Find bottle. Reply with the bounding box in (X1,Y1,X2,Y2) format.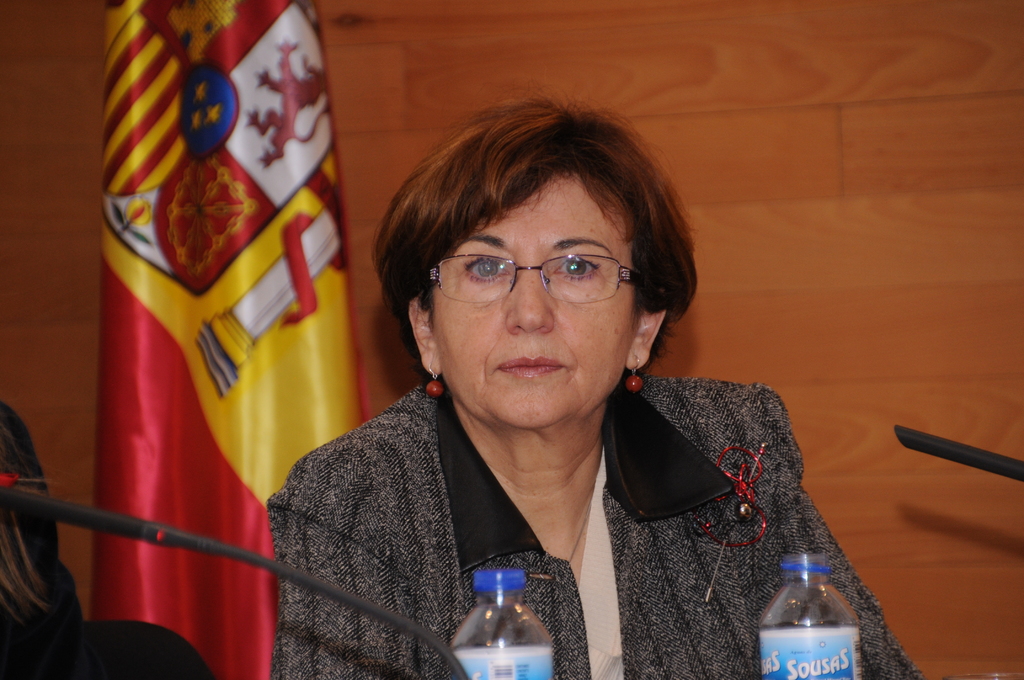
(454,542,554,679).
